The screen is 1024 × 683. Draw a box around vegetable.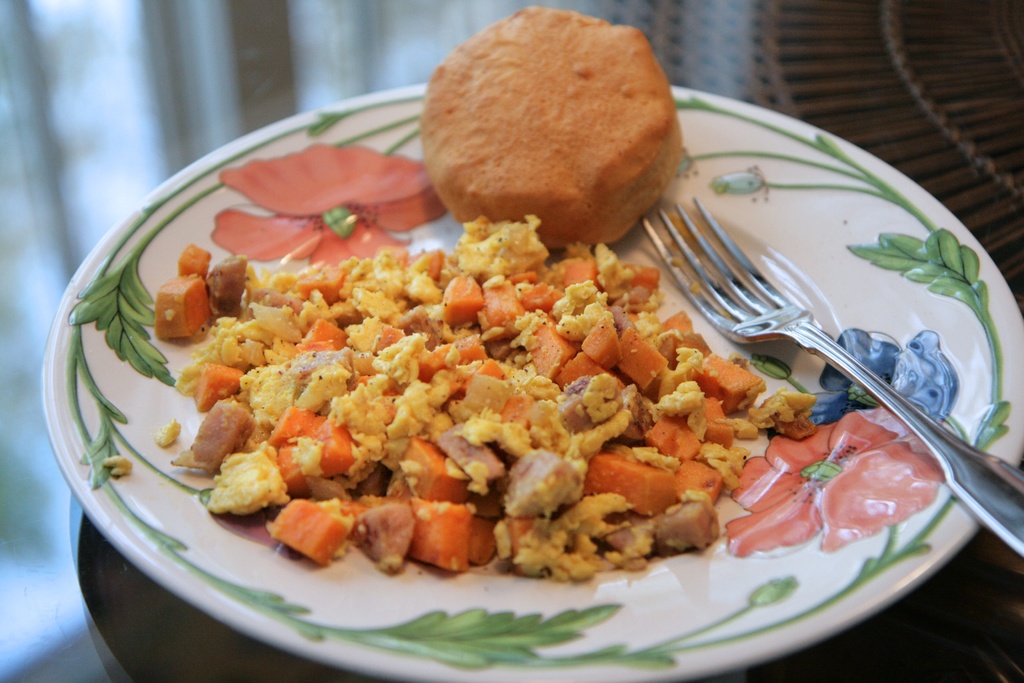
{"x1": 450, "y1": 424, "x2": 509, "y2": 482}.
